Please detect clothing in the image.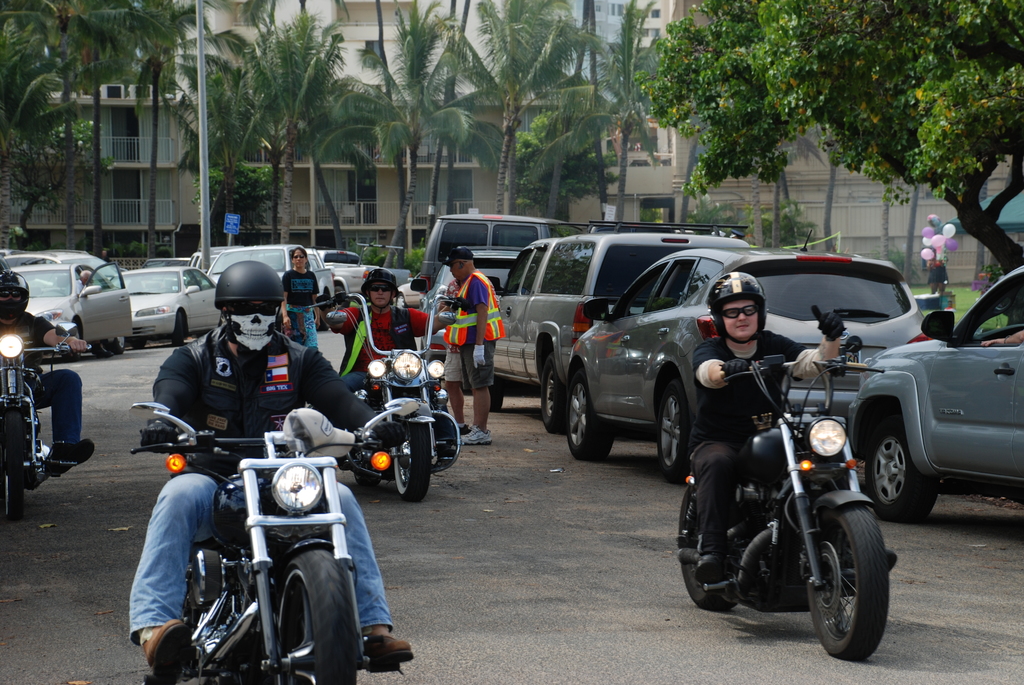
locate(284, 258, 326, 345).
